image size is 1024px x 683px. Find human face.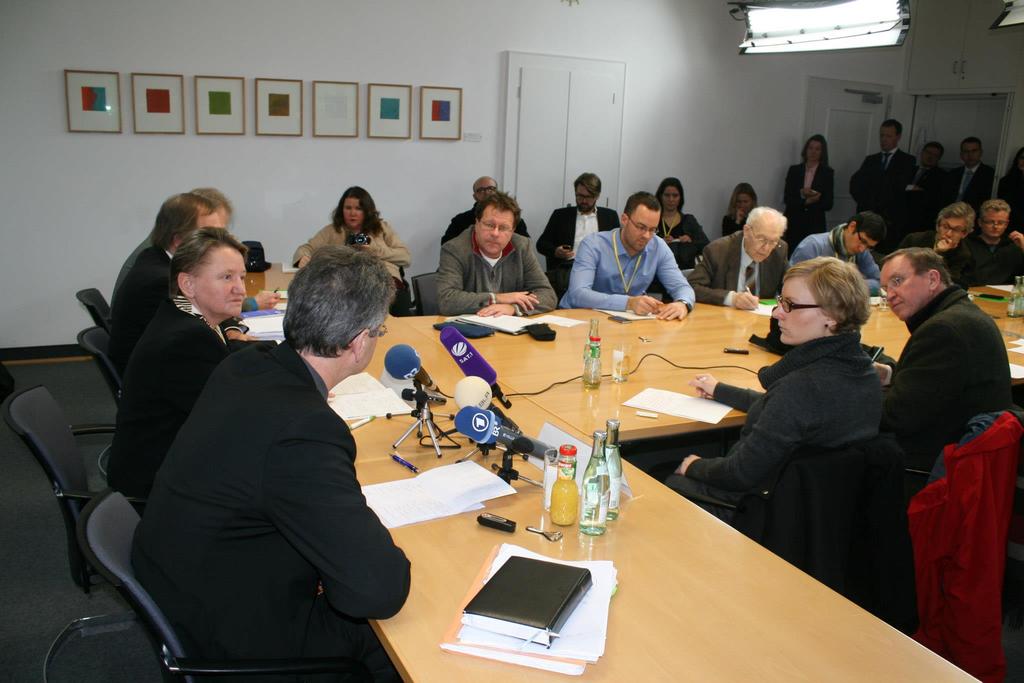
744/225/780/264.
